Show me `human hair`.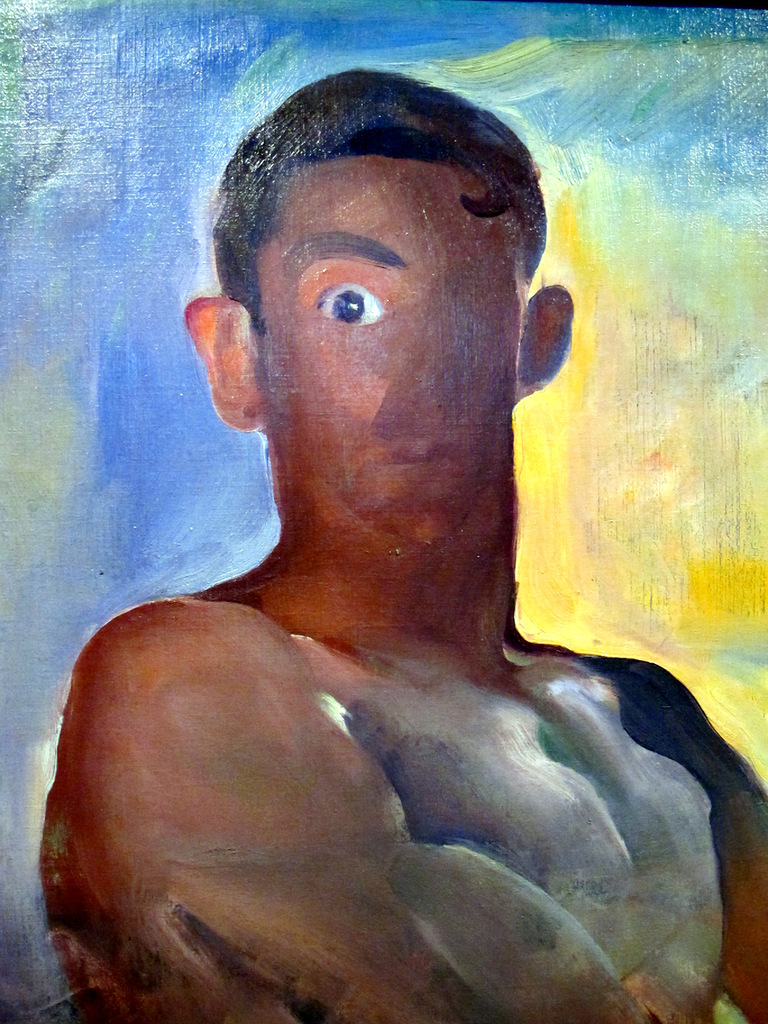
`human hair` is here: left=221, top=89, right=515, bottom=350.
